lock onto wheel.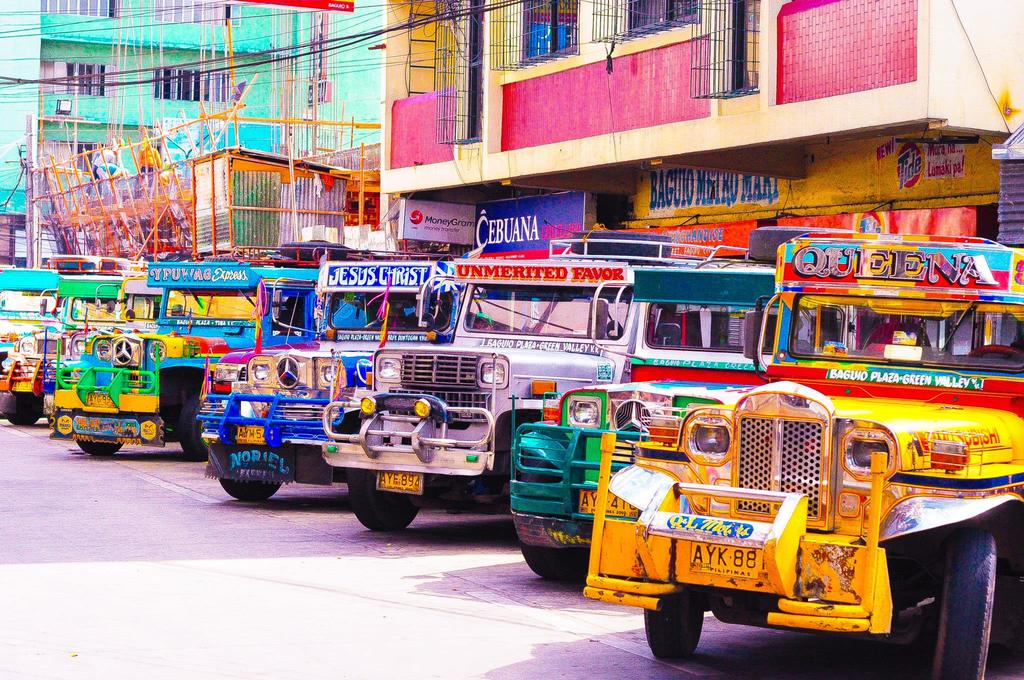
Locked: {"x1": 638, "y1": 592, "x2": 717, "y2": 664}.
